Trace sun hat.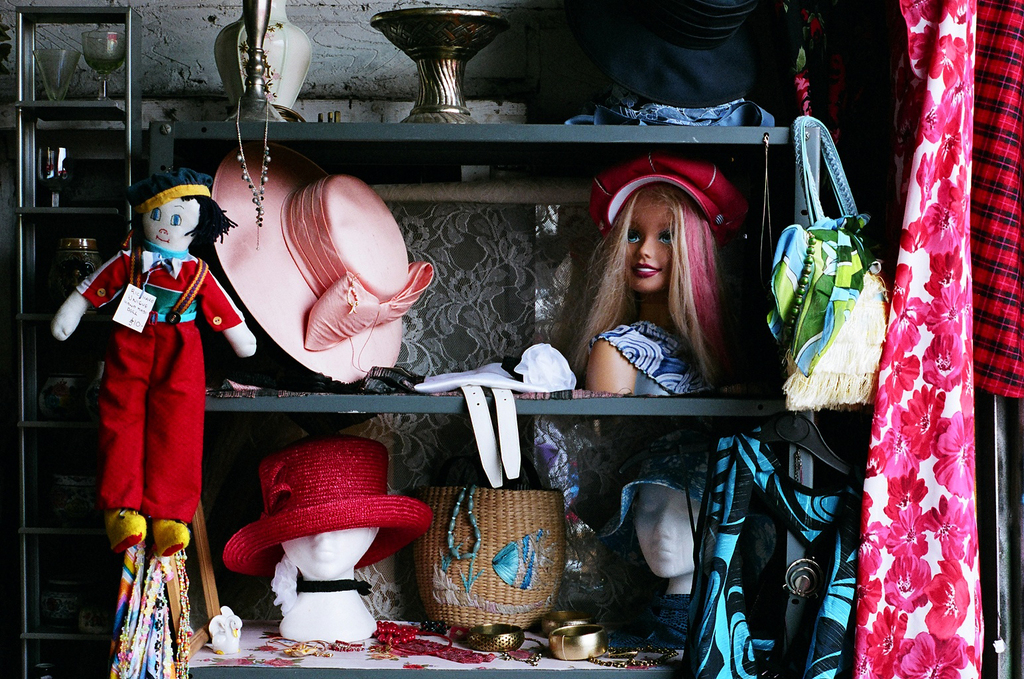
Traced to bbox(588, 418, 715, 545).
